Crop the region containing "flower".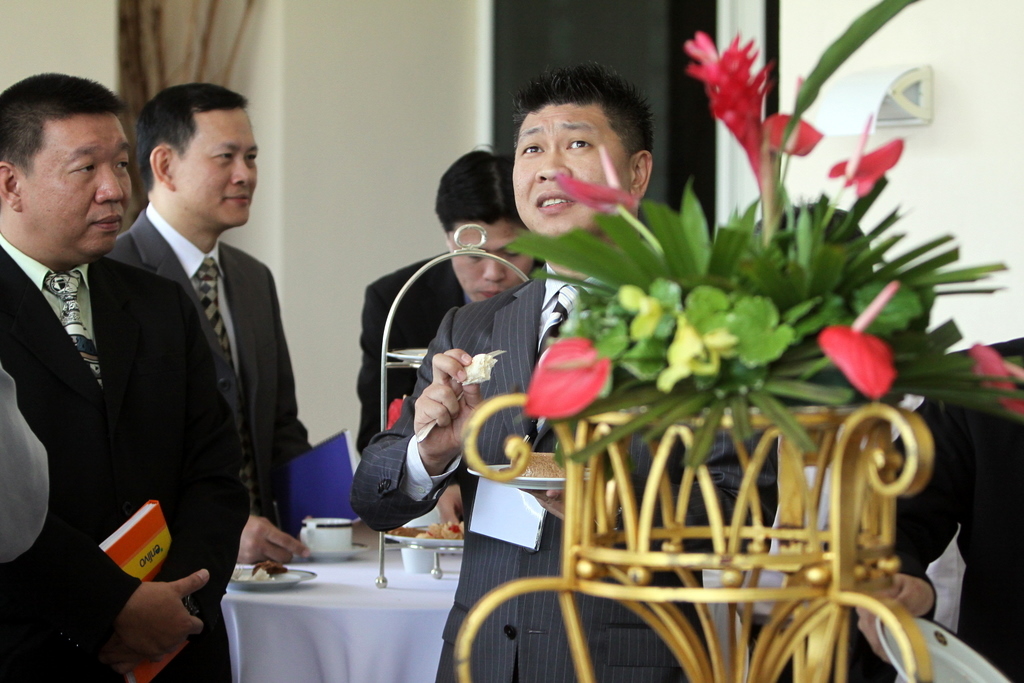
Crop region: x1=621 y1=286 x2=667 y2=341.
